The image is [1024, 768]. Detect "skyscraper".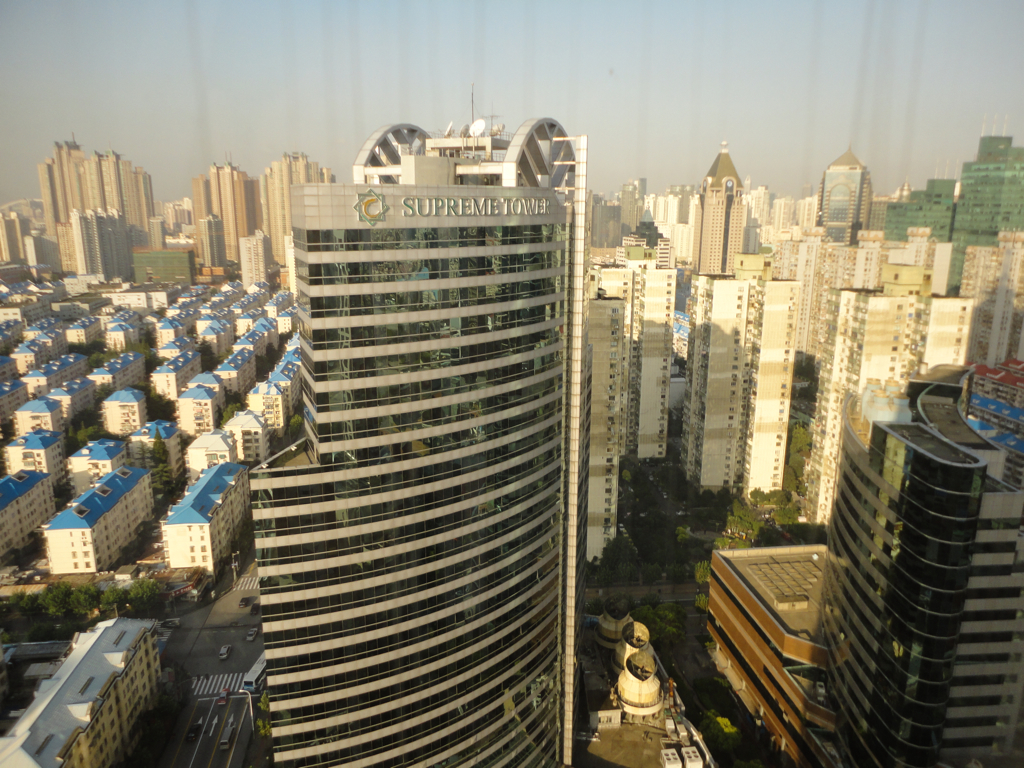
Detection: <bbox>578, 247, 629, 573</bbox>.
